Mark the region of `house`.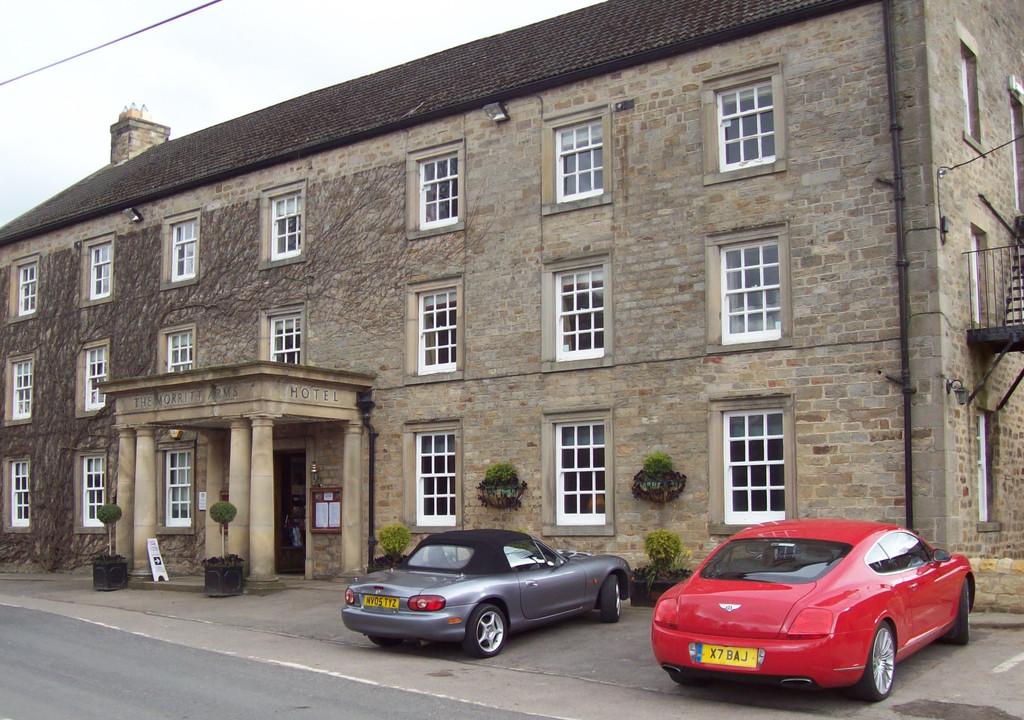
Region: <region>0, 0, 1023, 578</region>.
